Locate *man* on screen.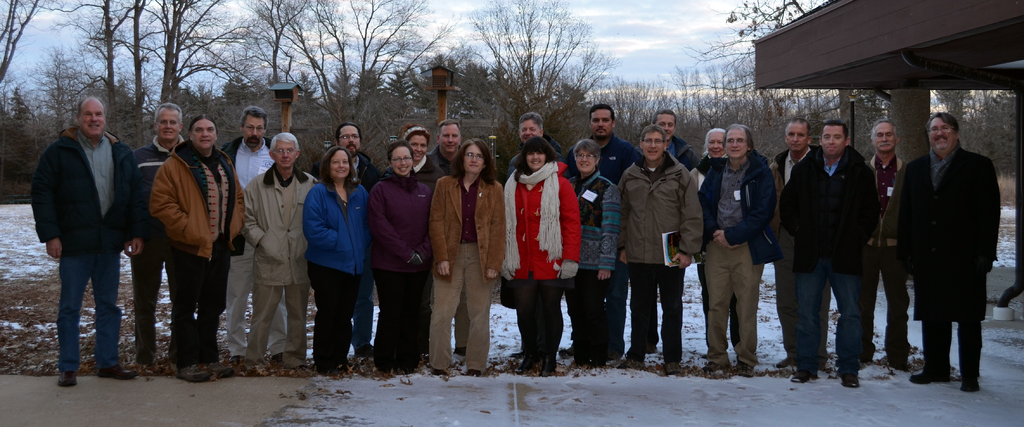
On screen at 909 108 997 397.
